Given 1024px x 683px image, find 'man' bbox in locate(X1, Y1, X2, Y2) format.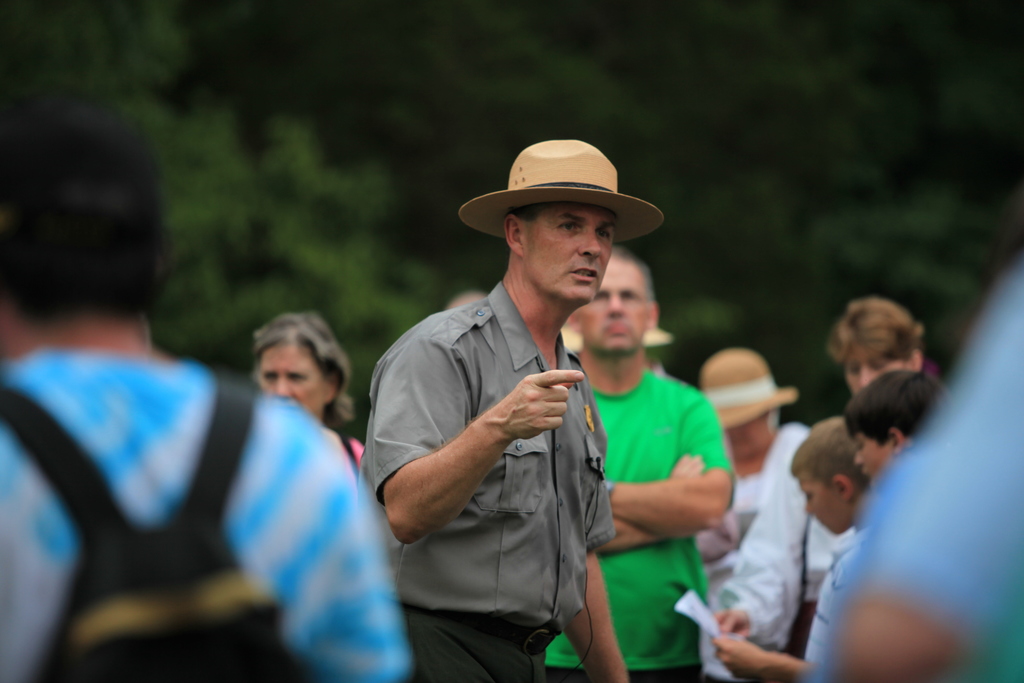
locate(368, 131, 659, 659).
